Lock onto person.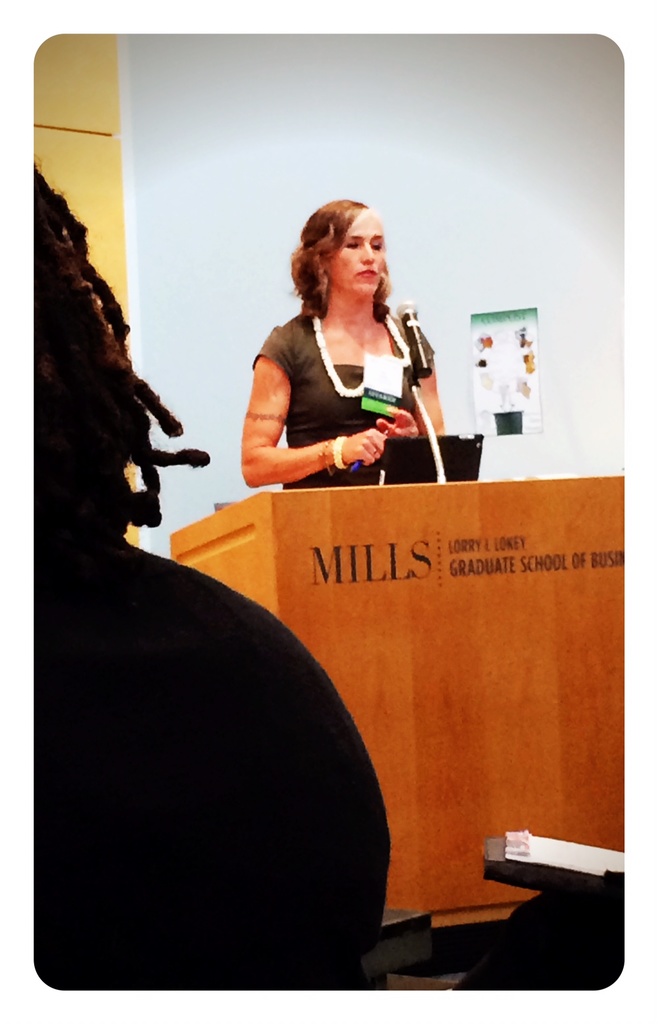
Locked: [239,195,461,503].
